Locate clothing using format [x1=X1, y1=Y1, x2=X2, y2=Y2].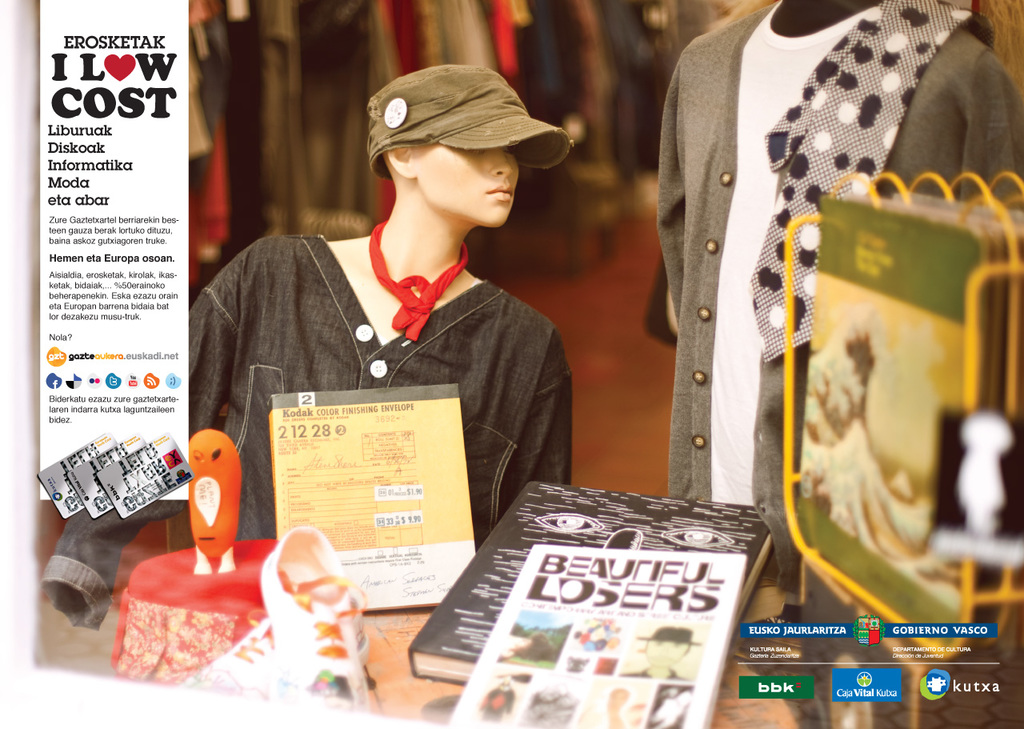
[x1=657, y1=0, x2=1023, y2=592].
